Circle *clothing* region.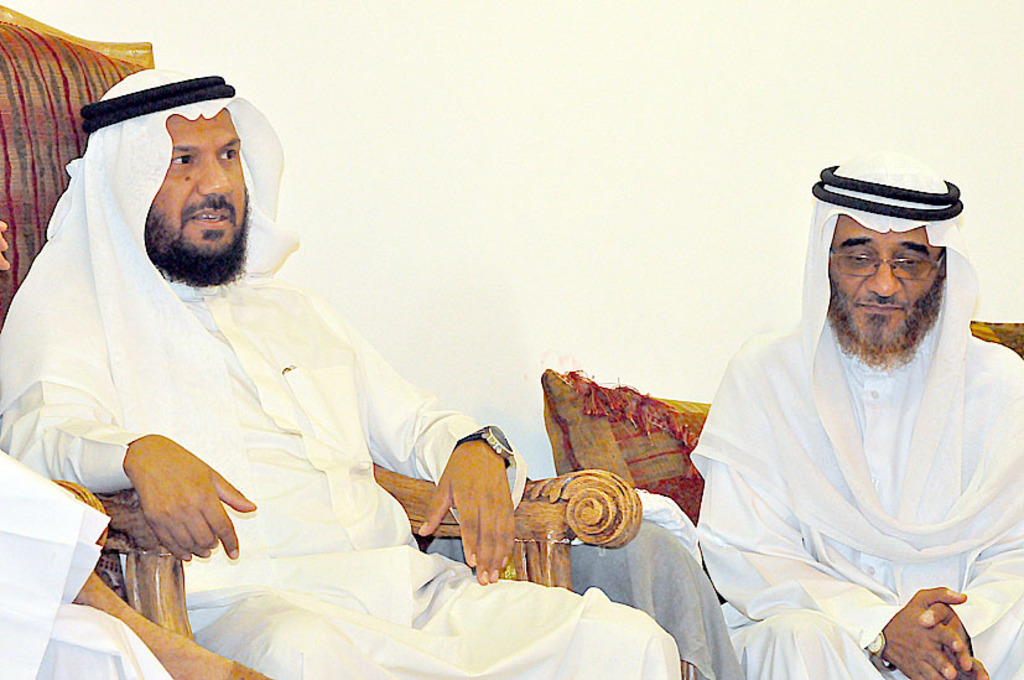
Region: 671/208/1018/661.
